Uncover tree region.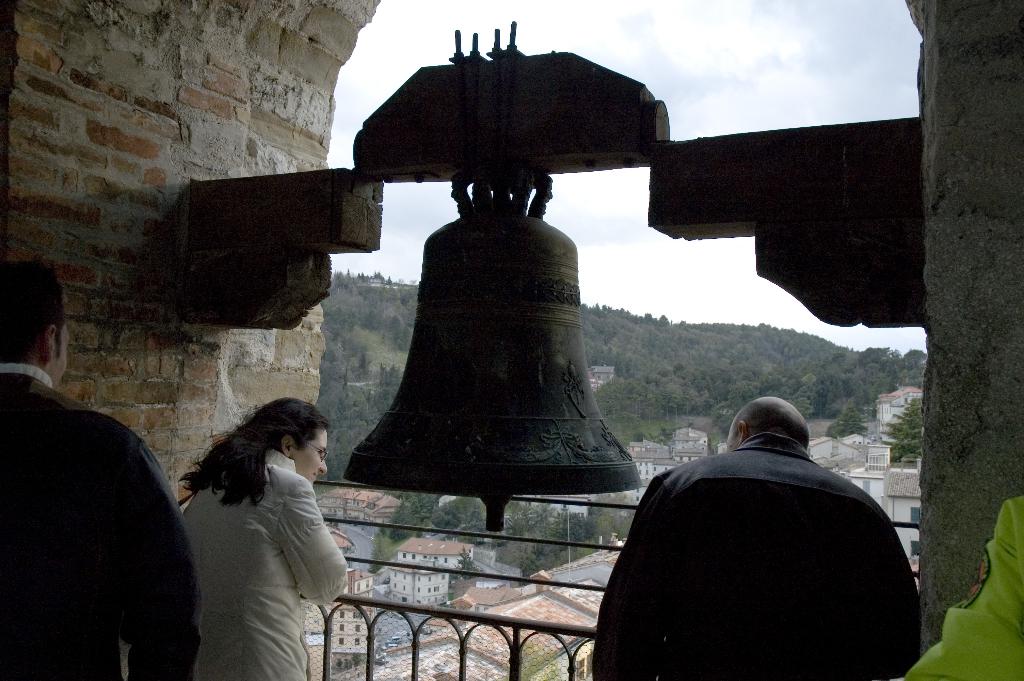
Uncovered: {"x1": 316, "y1": 272, "x2": 420, "y2": 480}.
